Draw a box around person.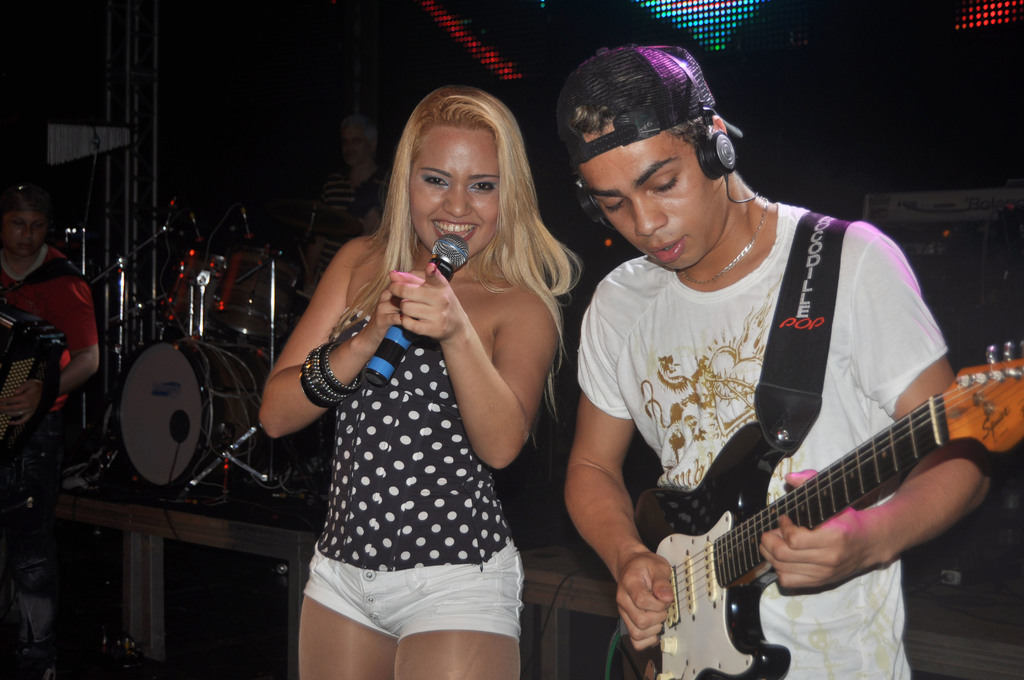
254, 81, 561, 679.
